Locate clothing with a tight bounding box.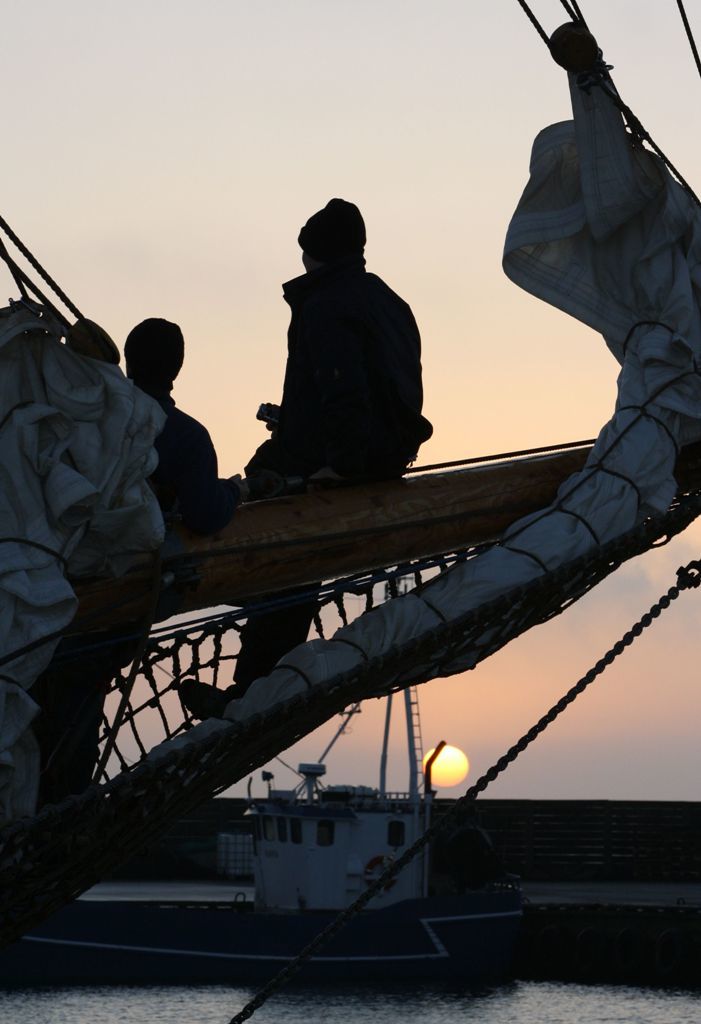
(x1=280, y1=268, x2=433, y2=486).
